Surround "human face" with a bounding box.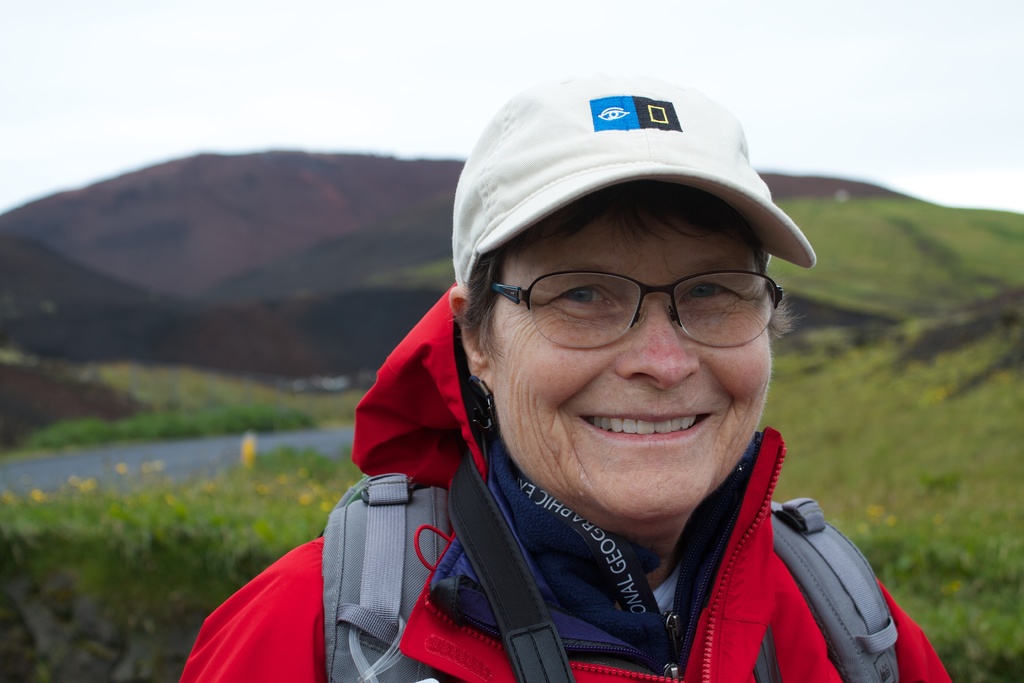
bbox(488, 203, 771, 531).
